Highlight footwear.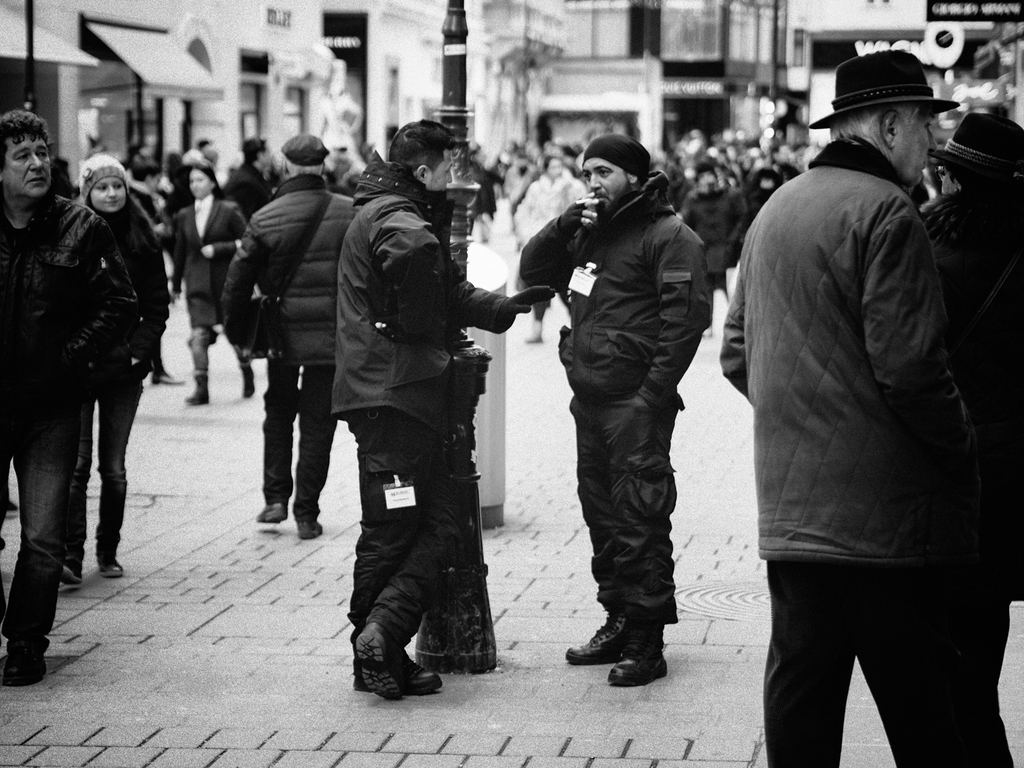
Highlighted region: (62,559,83,586).
